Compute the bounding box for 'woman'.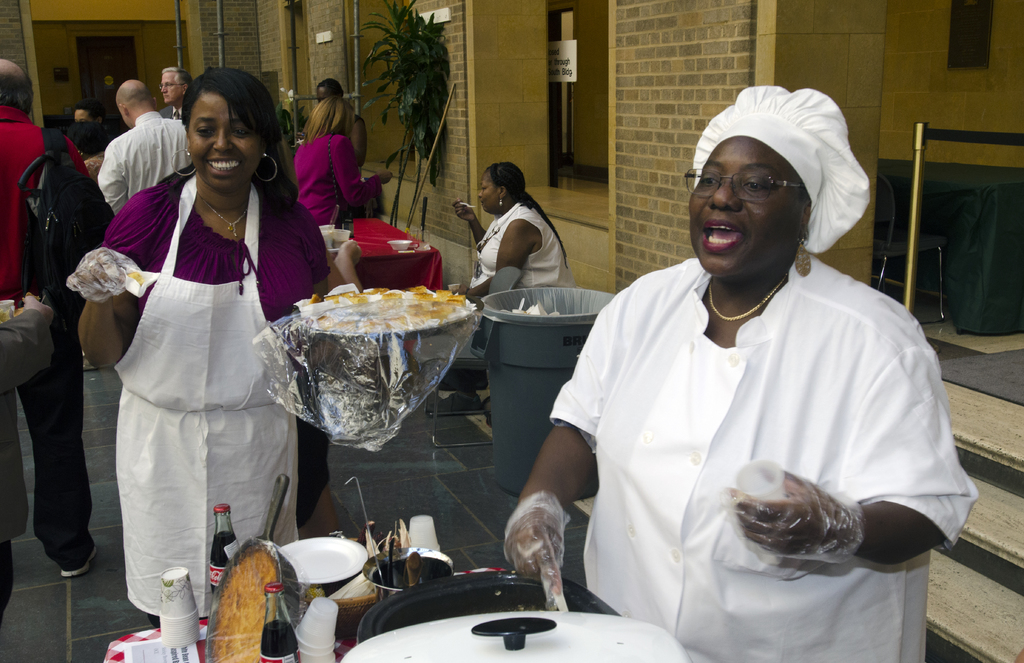
501:84:981:662.
